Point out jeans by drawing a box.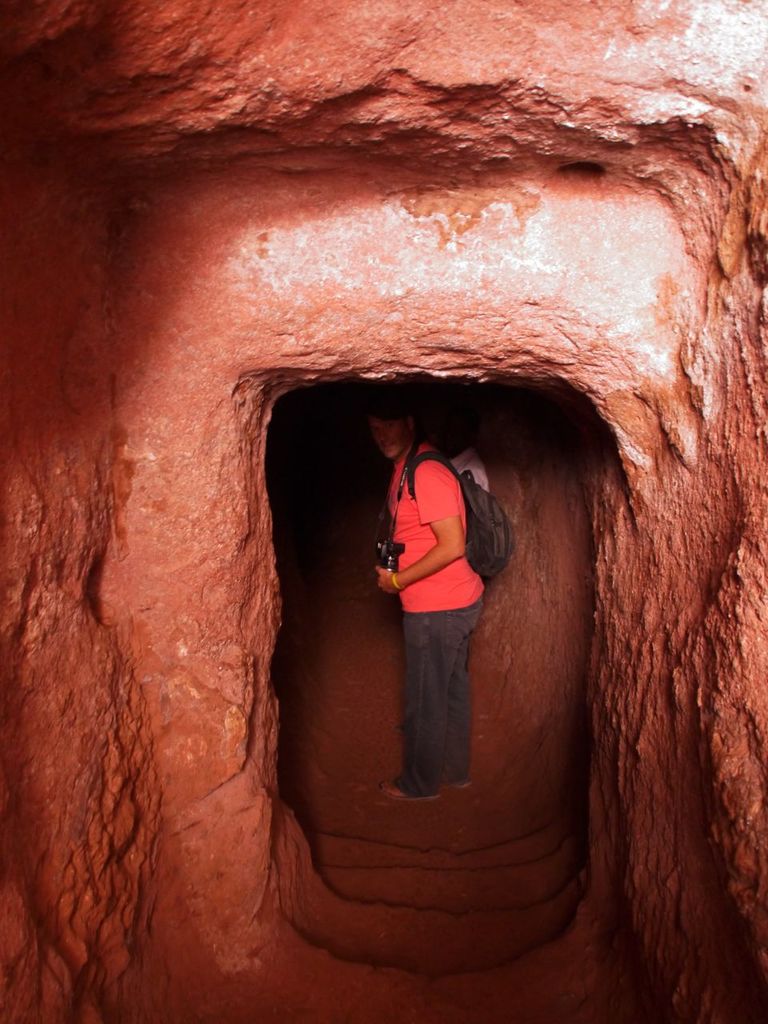
(403,608,494,785).
